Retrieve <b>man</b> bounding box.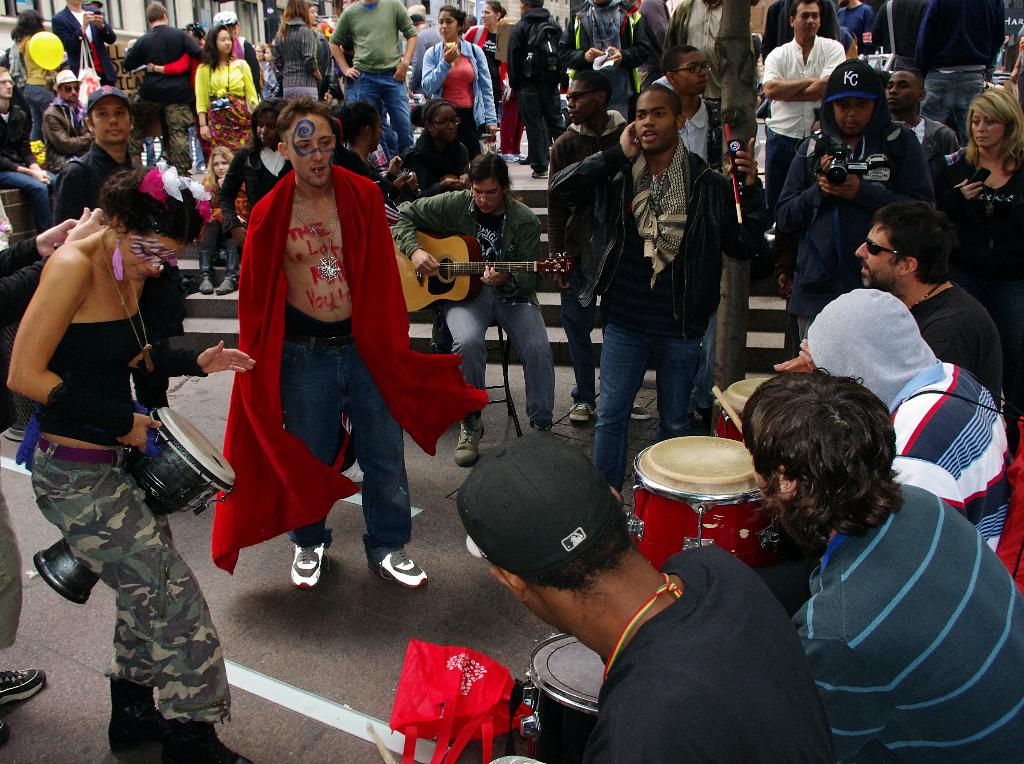
Bounding box: 411,10,445,97.
